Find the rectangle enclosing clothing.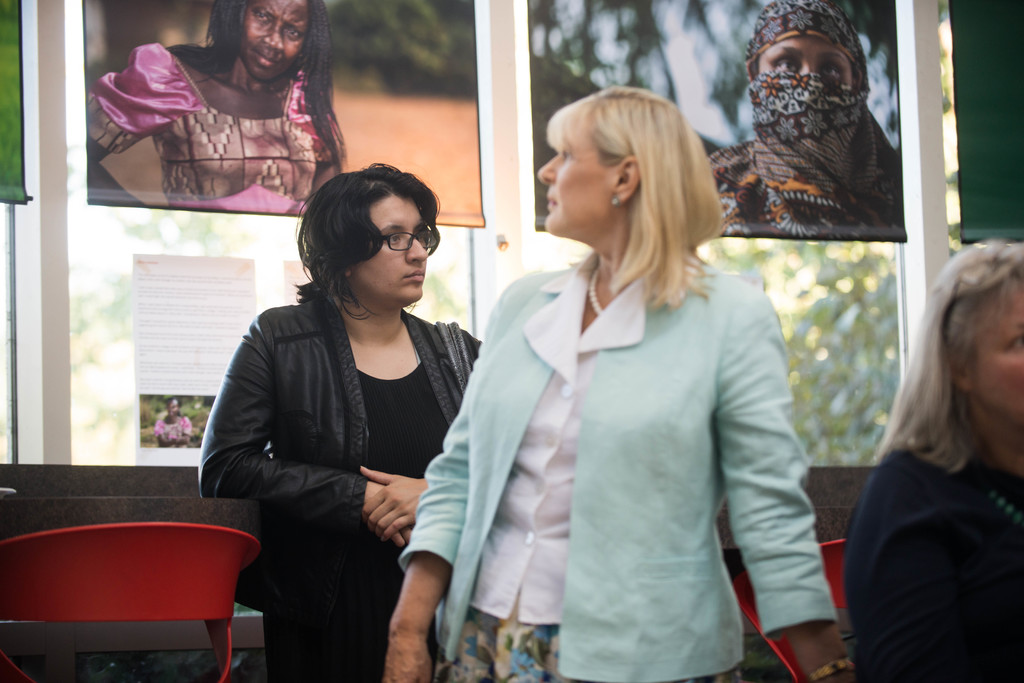
<box>90,43,341,213</box>.
